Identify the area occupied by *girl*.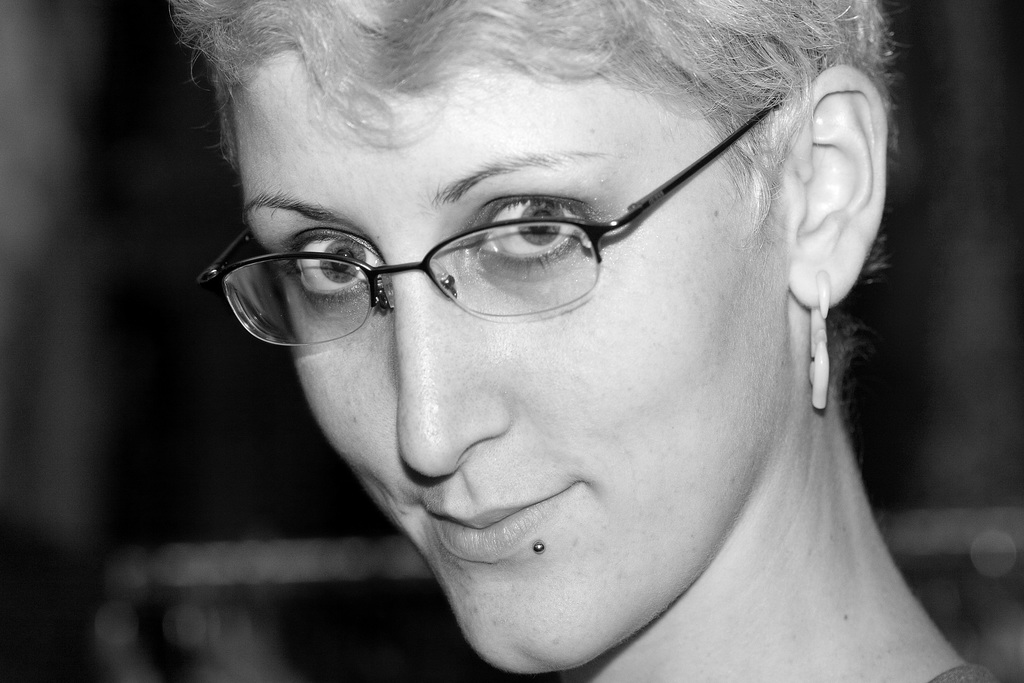
Area: region(158, 0, 1021, 682).
